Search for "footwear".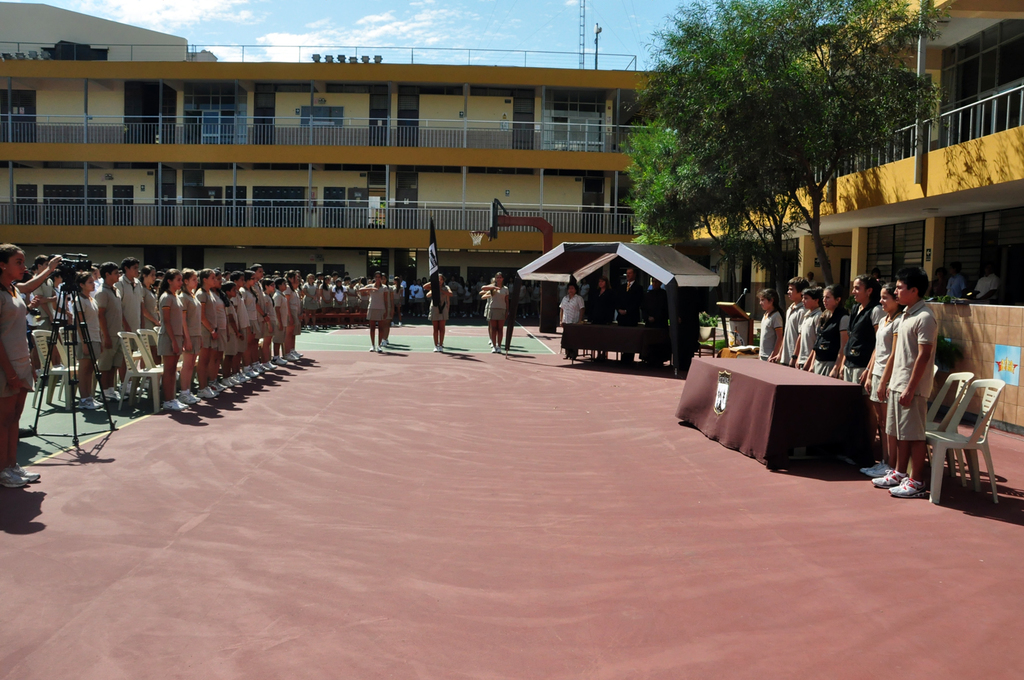
Found at 117:380:144:397.
